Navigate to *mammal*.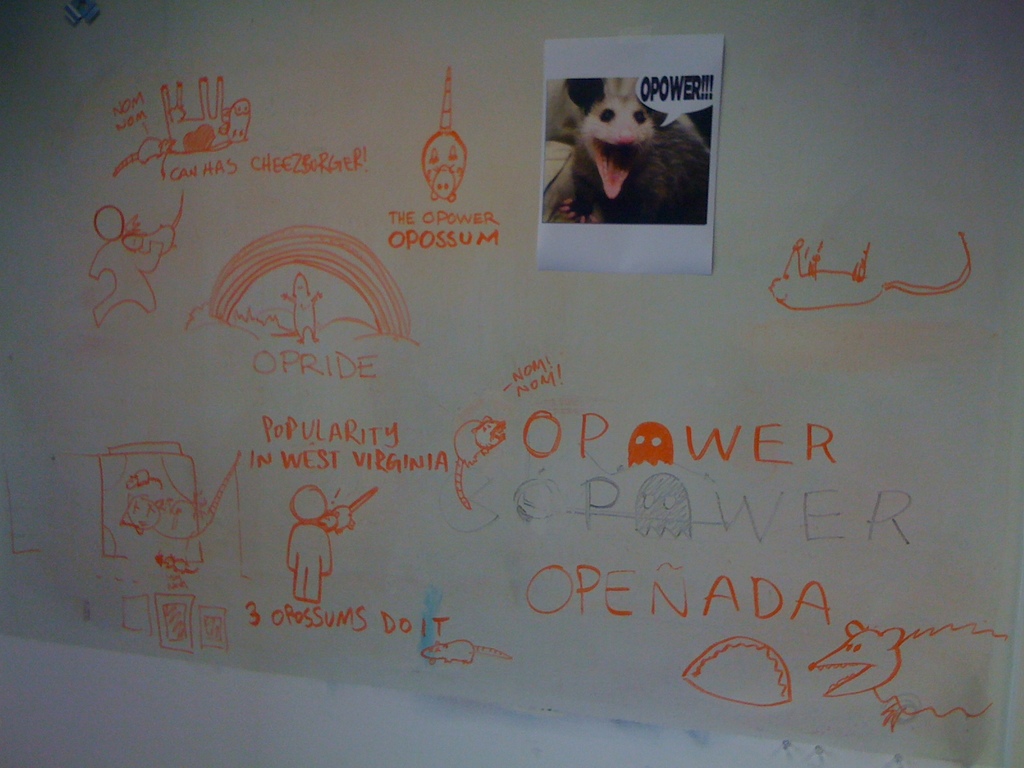
Navigation target: <region>92, 204, 167, 324</region>.
